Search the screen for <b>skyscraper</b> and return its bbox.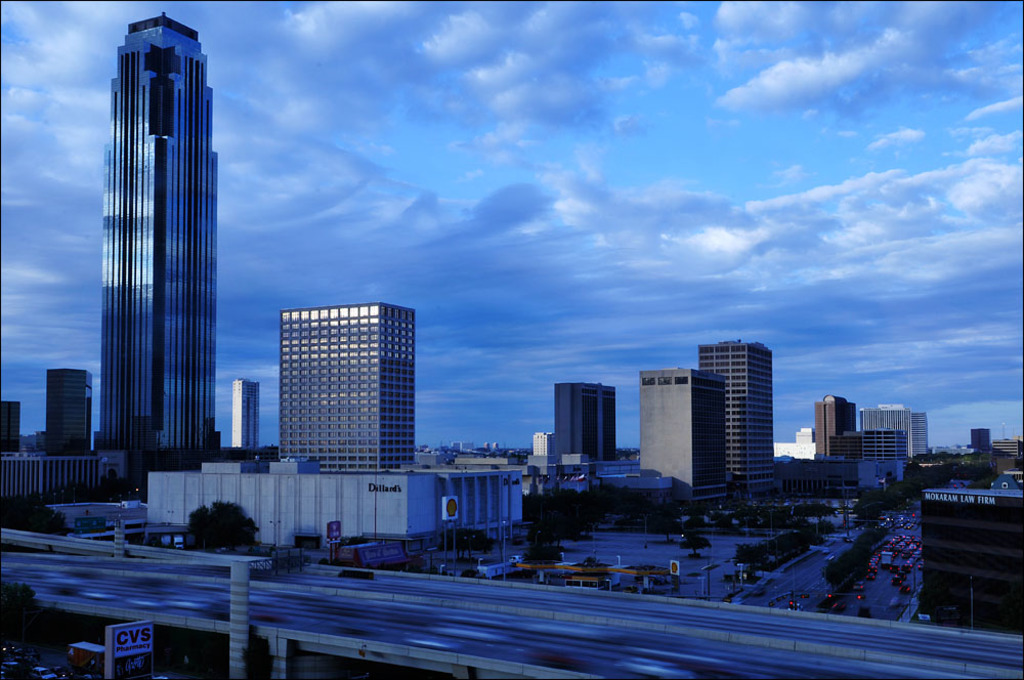
Found: 554 381 630 467.
